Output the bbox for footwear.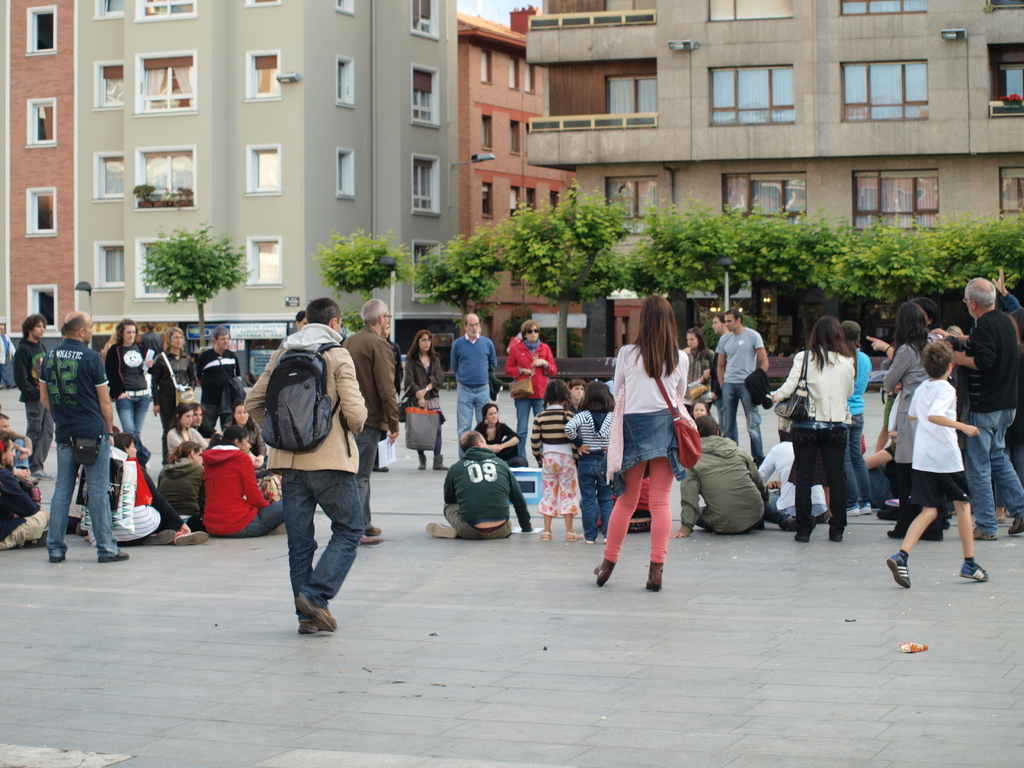
(49,556,66,564).
